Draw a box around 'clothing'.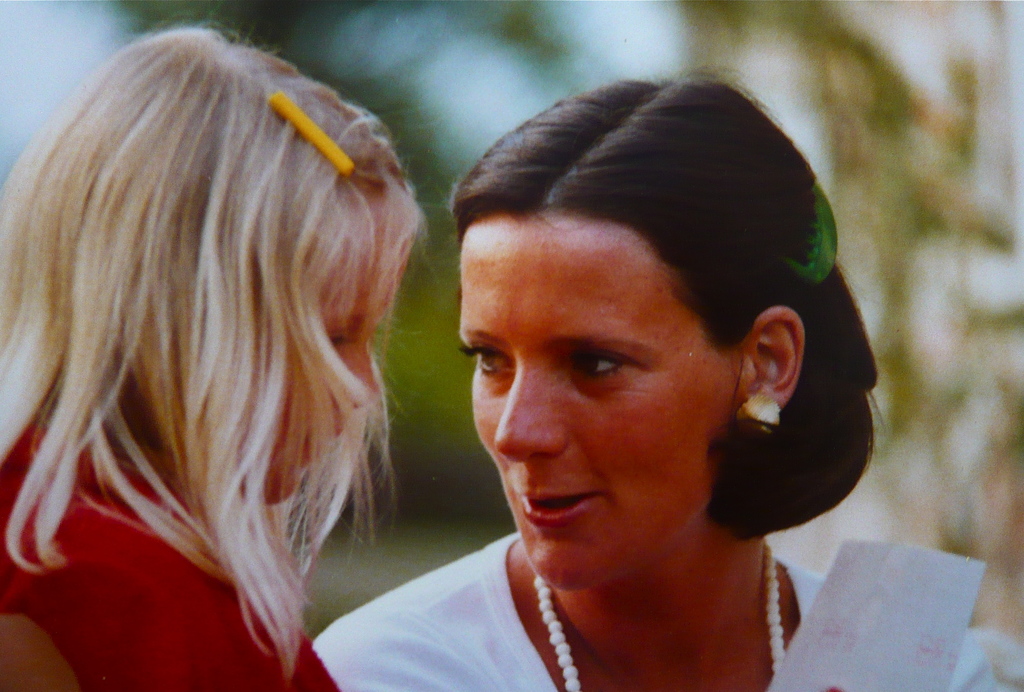
310 530 1023 691.
